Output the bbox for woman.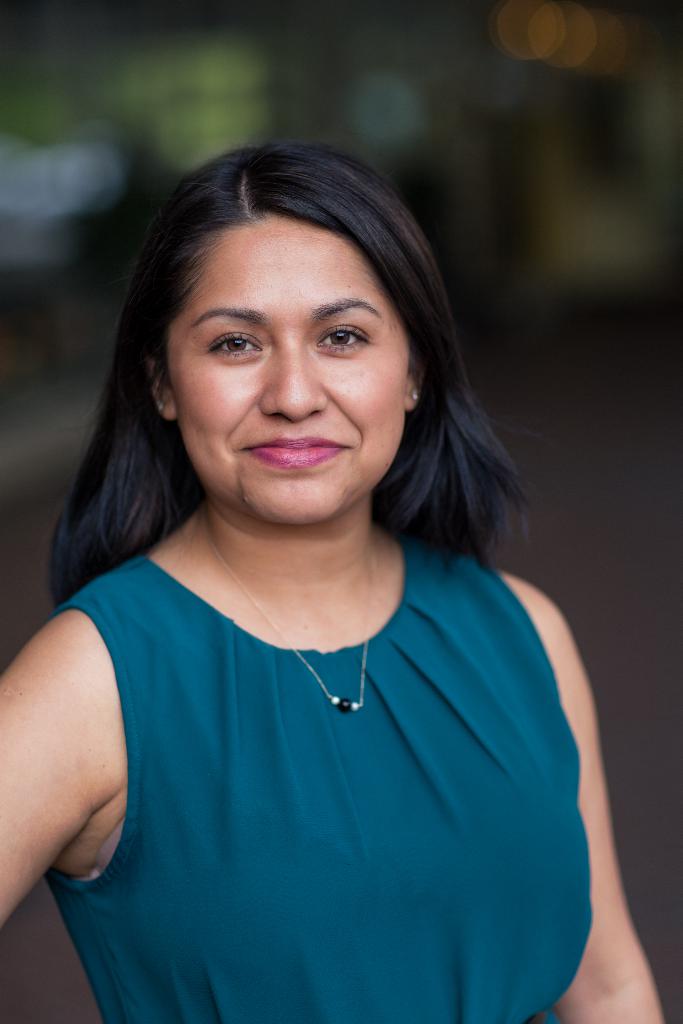
bbox=(0, 120, 645, 1020).
